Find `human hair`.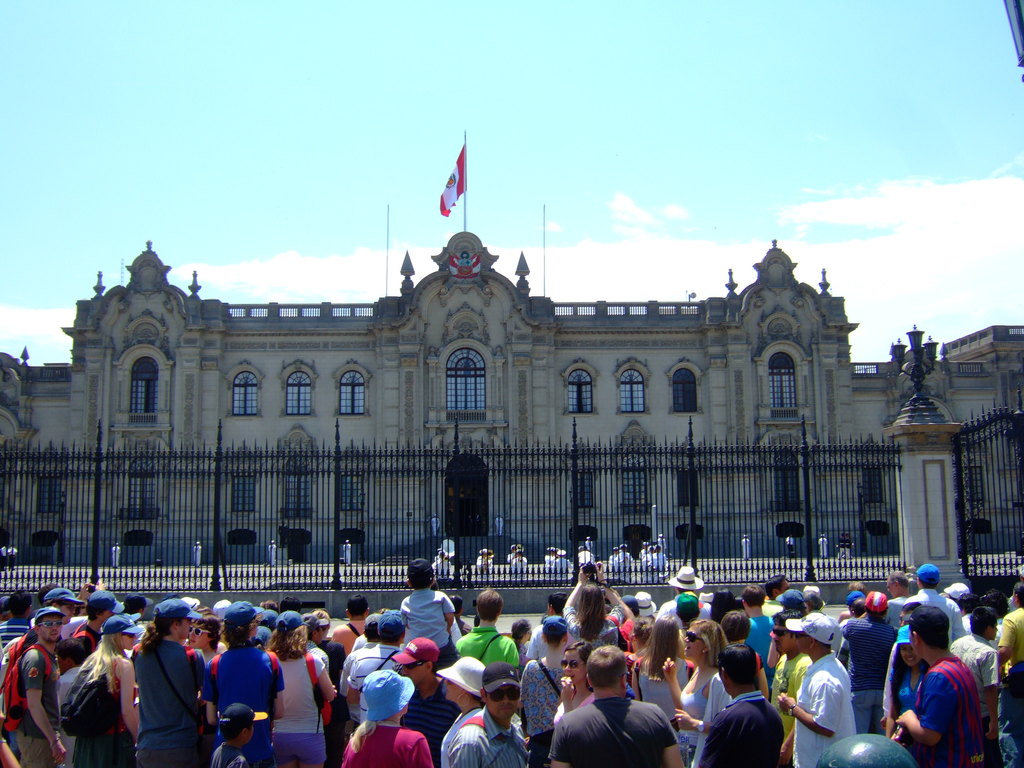
region(742, 580, 764, 605).
